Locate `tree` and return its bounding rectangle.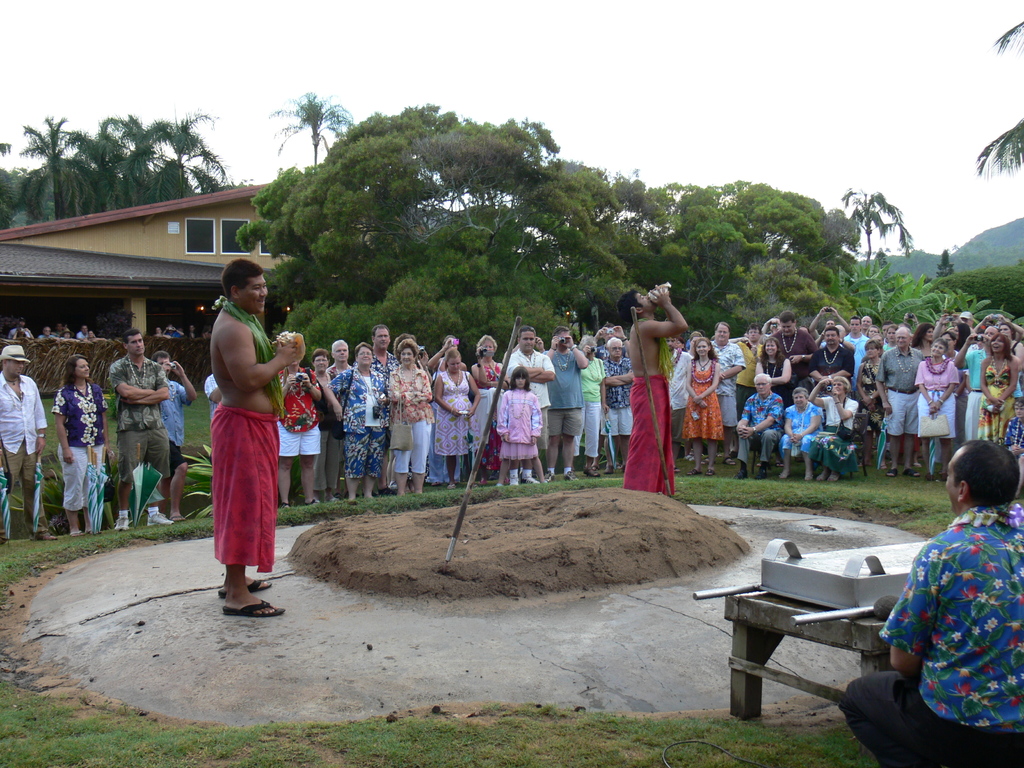
(x1=928, y1=282, x2=1023, y2=333).
